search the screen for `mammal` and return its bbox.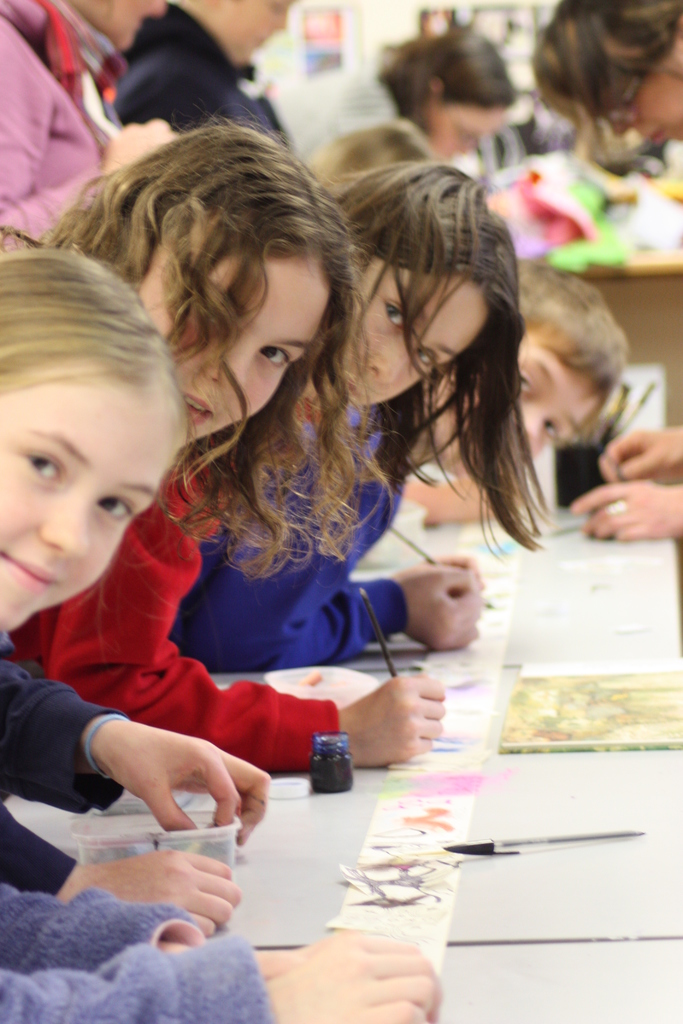
Found: 105, 0, 298, 145.
